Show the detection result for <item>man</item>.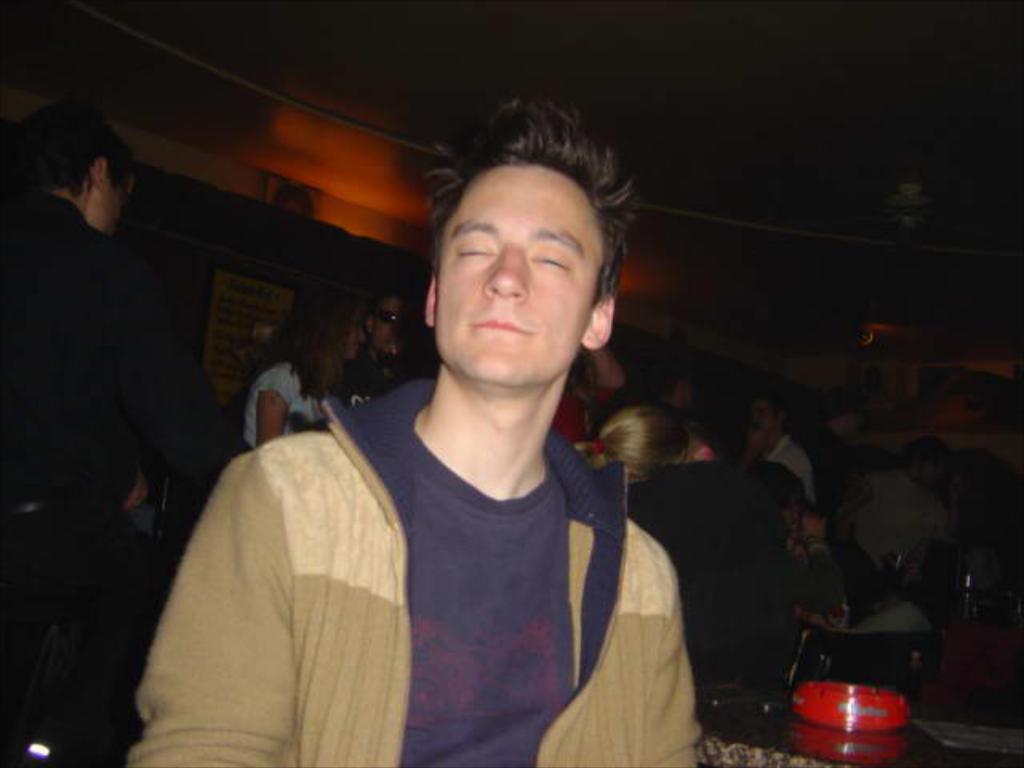
837,435,938,571.
